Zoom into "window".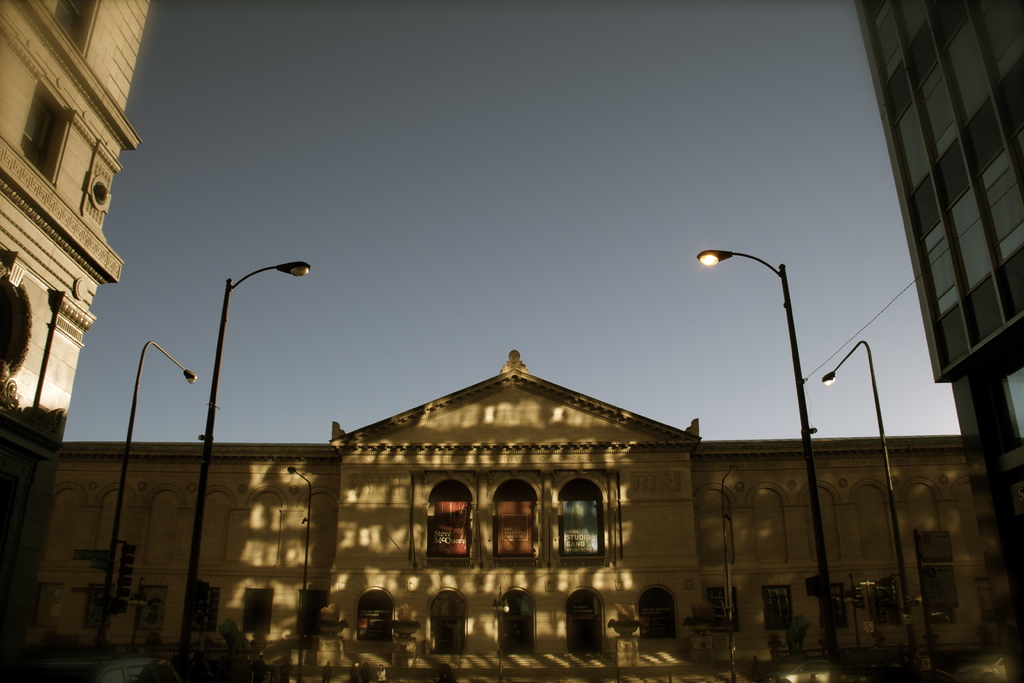
Zoom target: [296, 588, 330, 632].
